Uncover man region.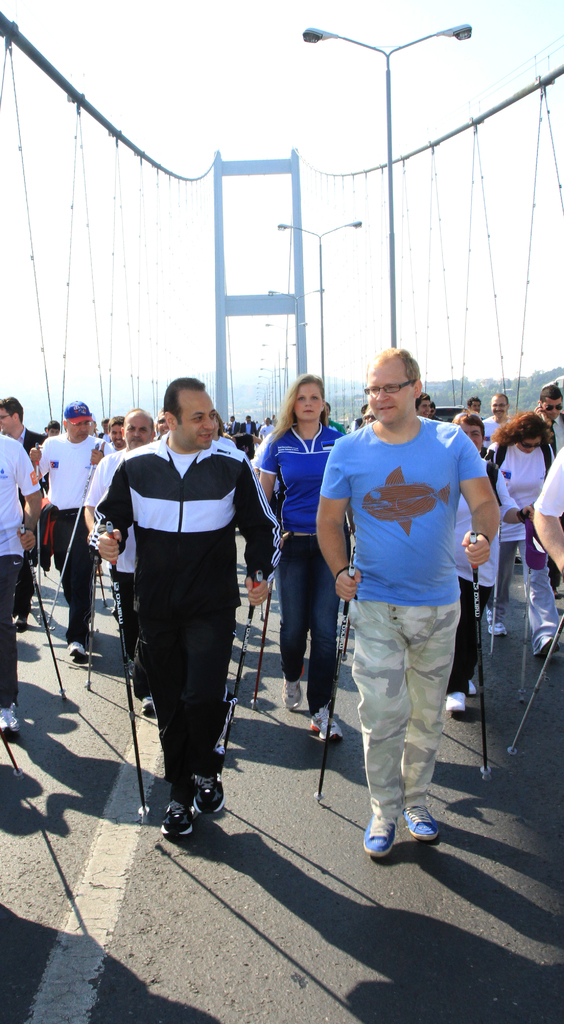
Uncovered: [483, 393, 510, 451].
